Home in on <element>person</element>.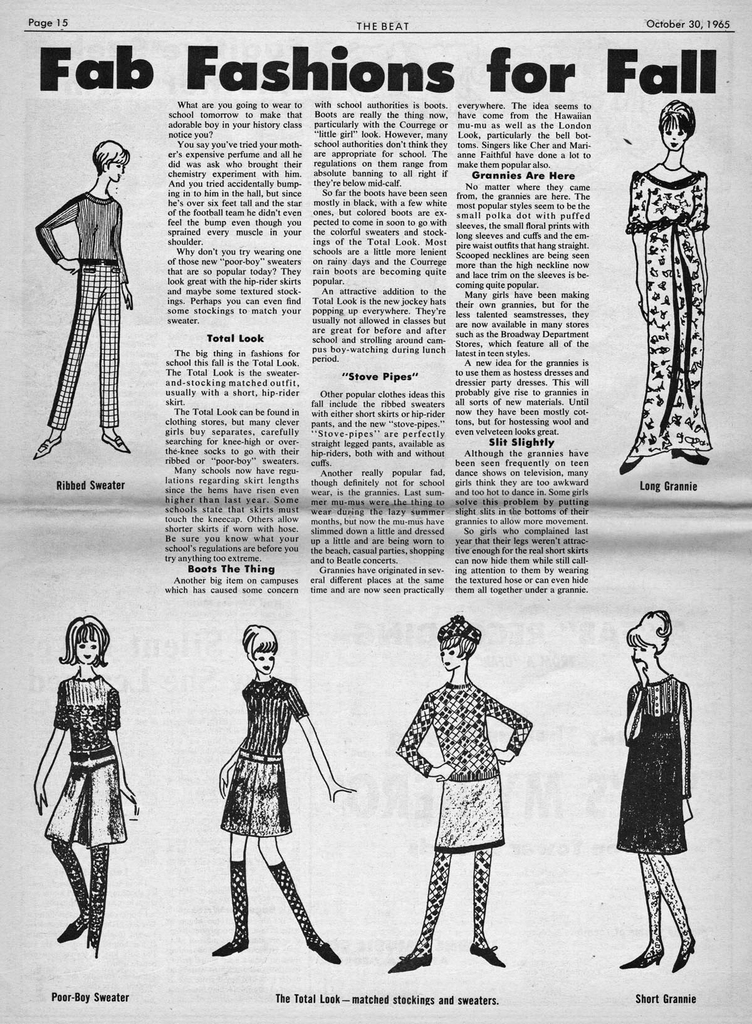
Homed in at {"left": 35, "top": 618, "right": 140, "bottom": 957}.
